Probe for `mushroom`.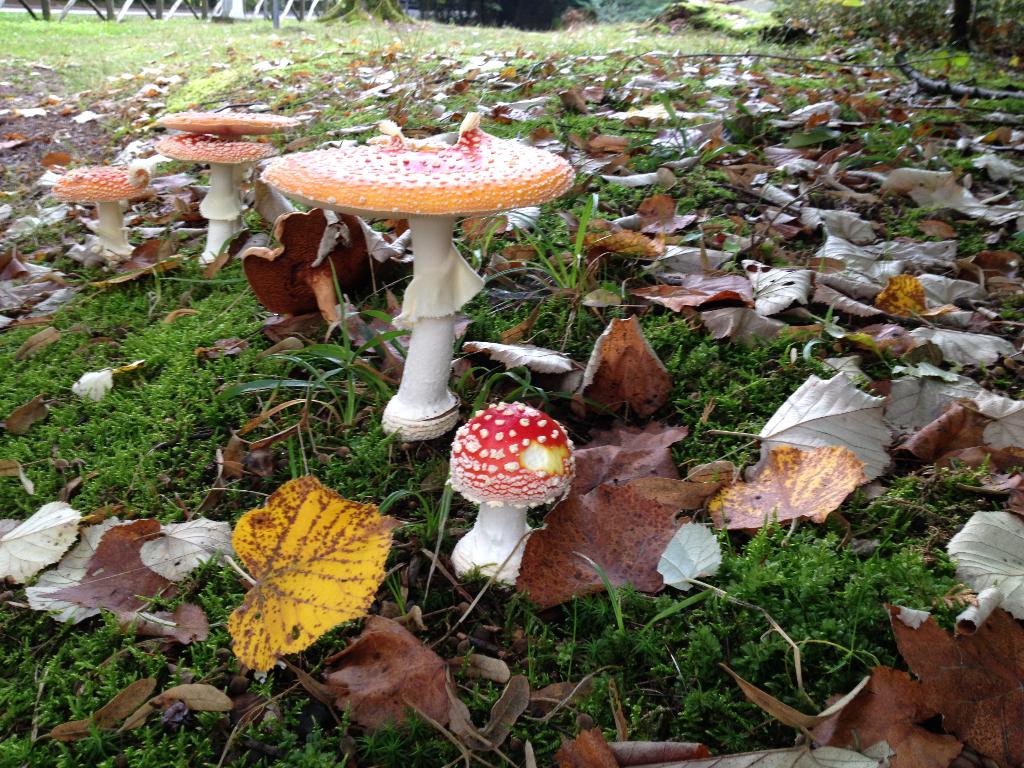
Probe result: region(154, 132, 282, 268).
